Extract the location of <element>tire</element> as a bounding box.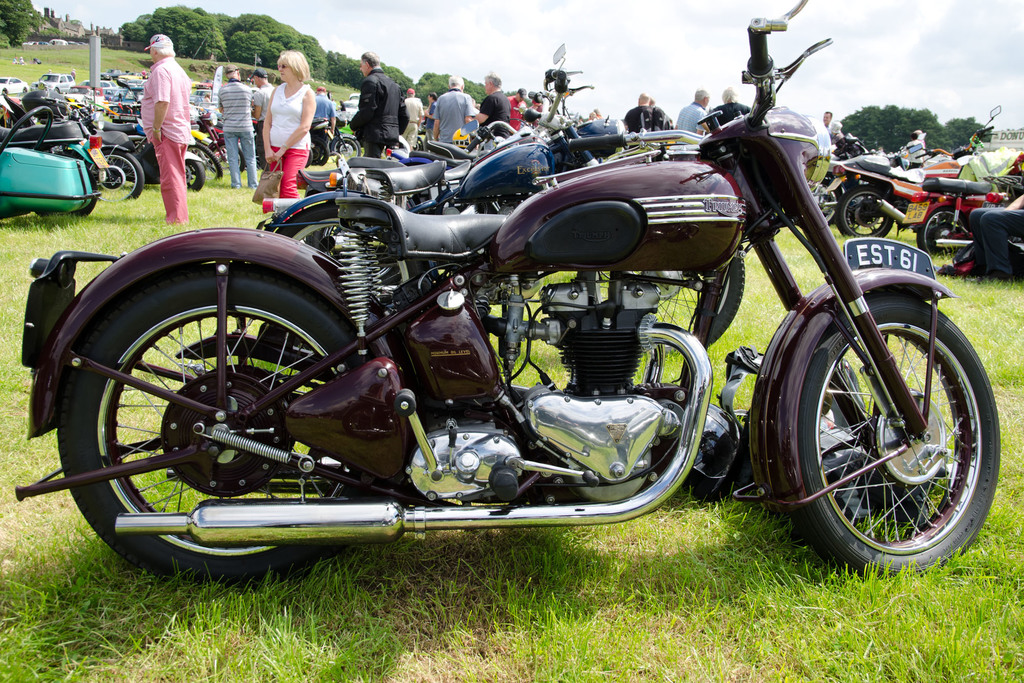
detection(330, 138, 360, 163).
